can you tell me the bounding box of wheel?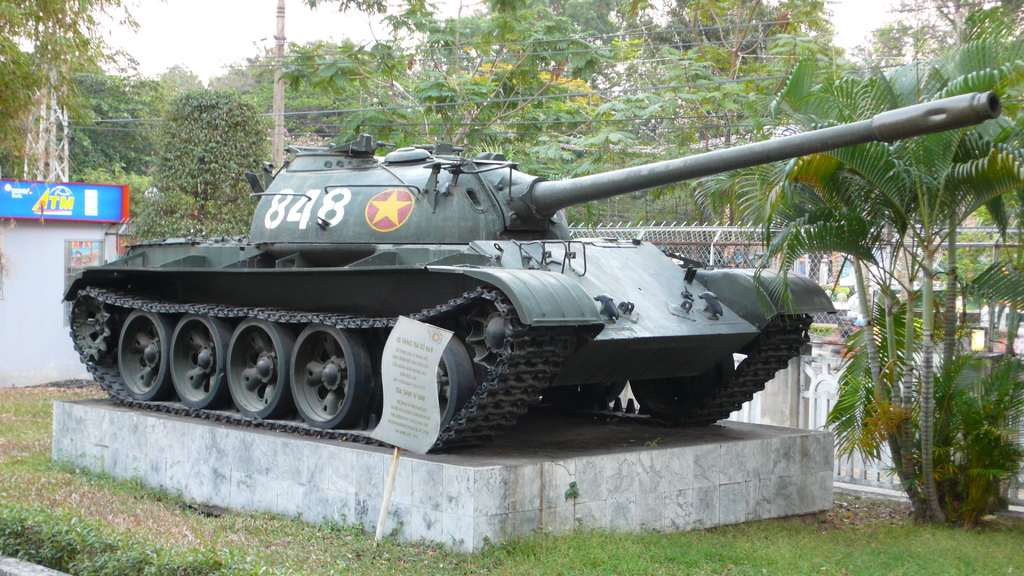
detection(105, 302, 166, 397).
